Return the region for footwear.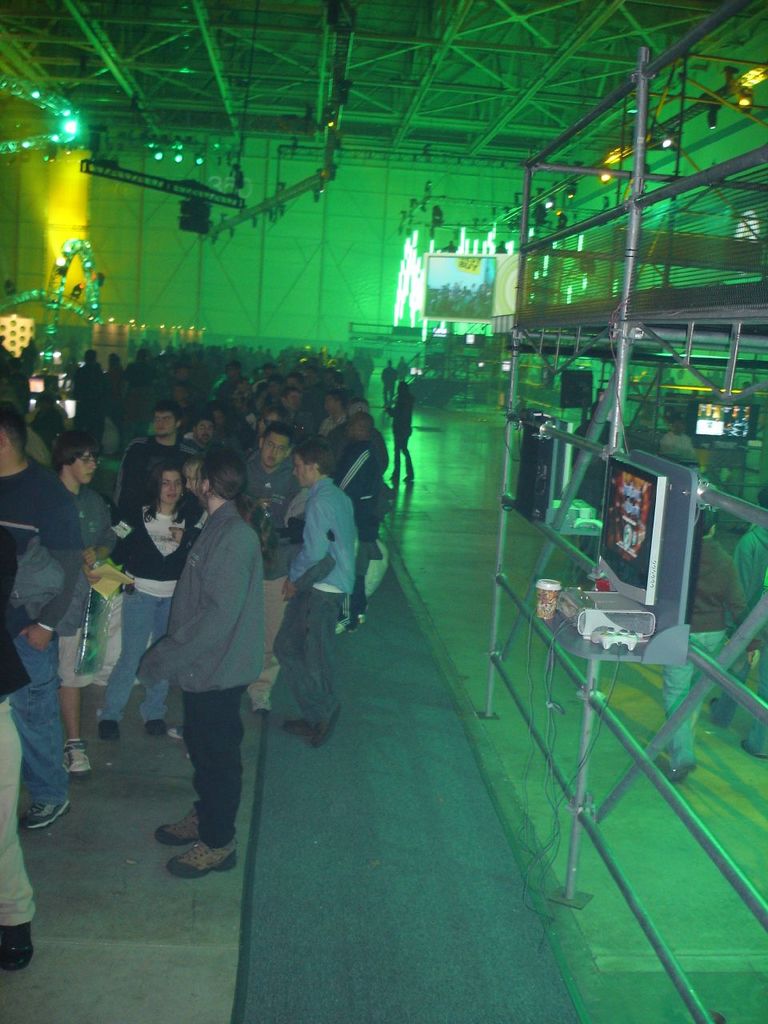
[147, 715, 165, 735].
